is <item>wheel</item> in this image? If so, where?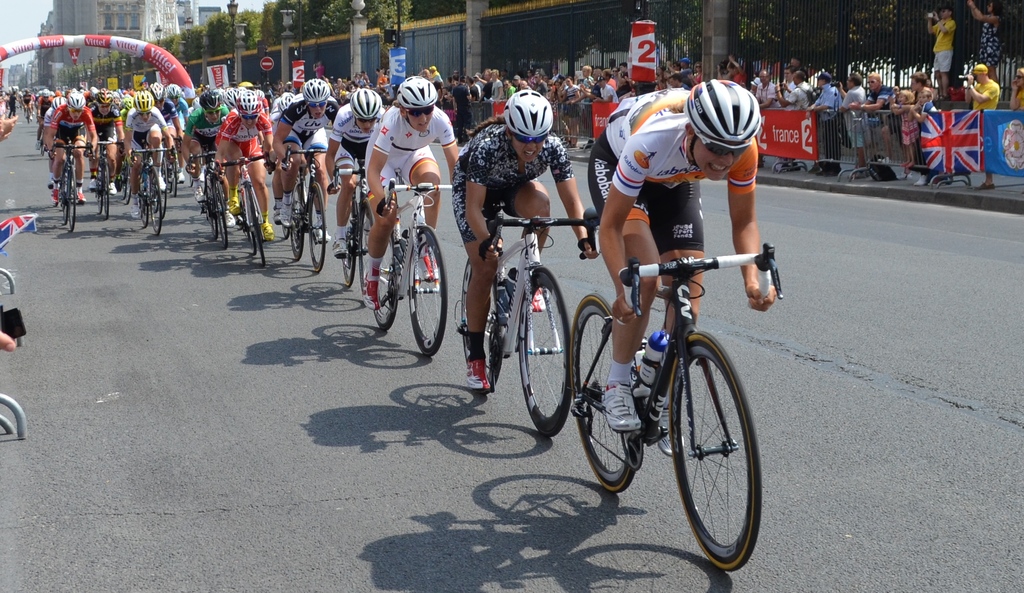
Yes, at box(366, 238, 404, 338).
